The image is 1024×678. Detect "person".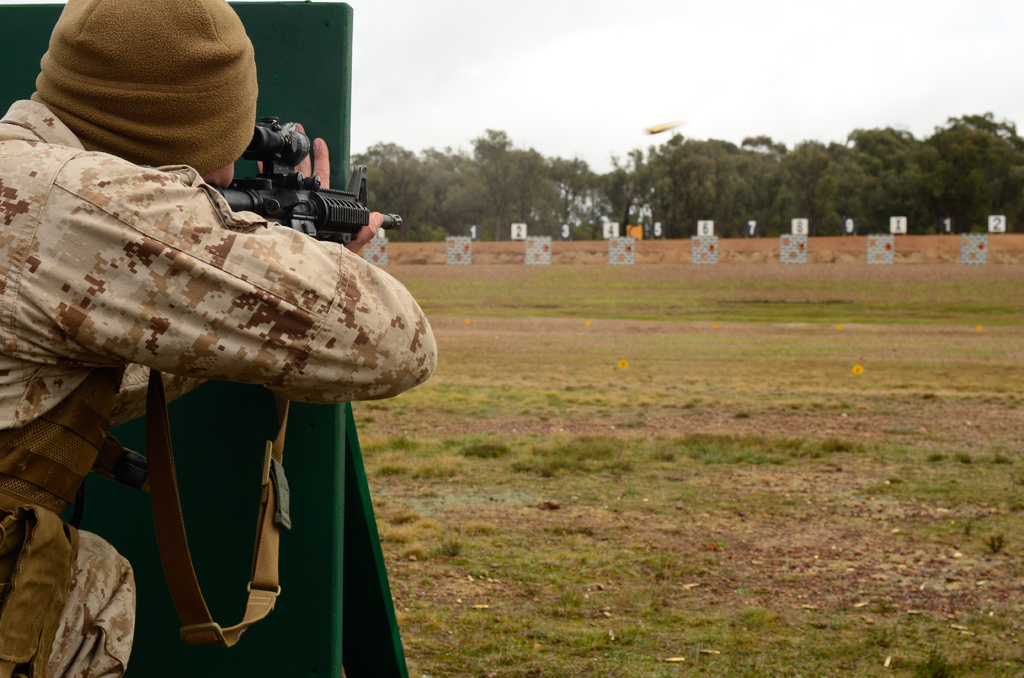
Detection: BBox(0, 0, 442, 677).
